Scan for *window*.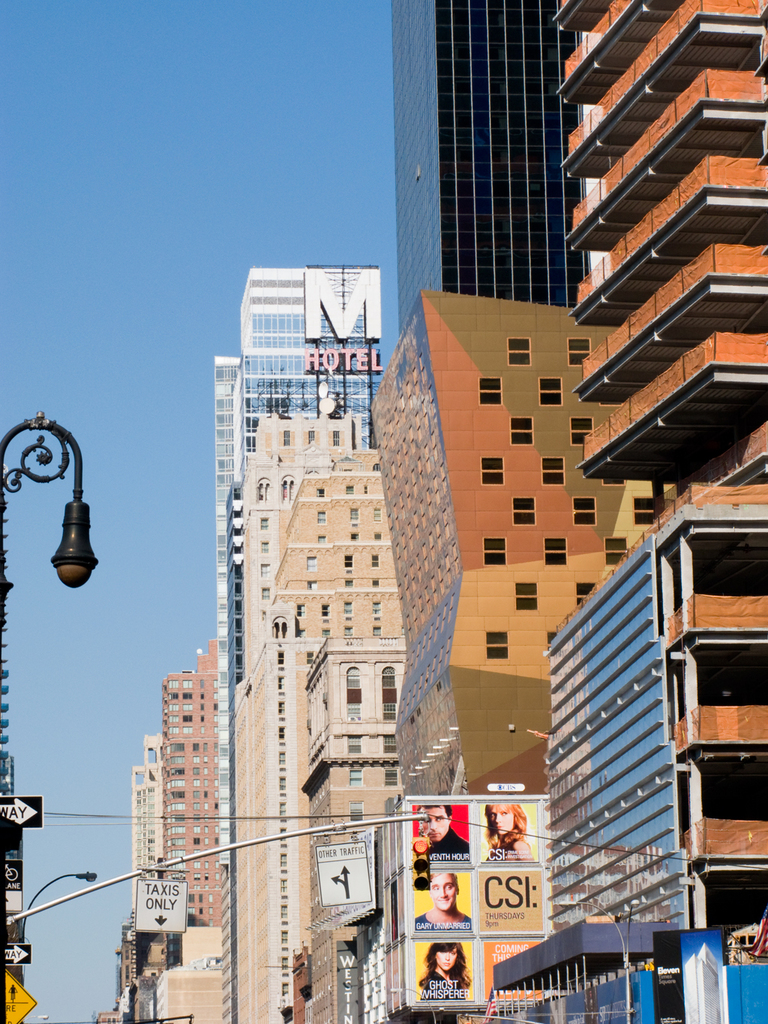
Scan result: bbox=(635, 497, 658, 526).
